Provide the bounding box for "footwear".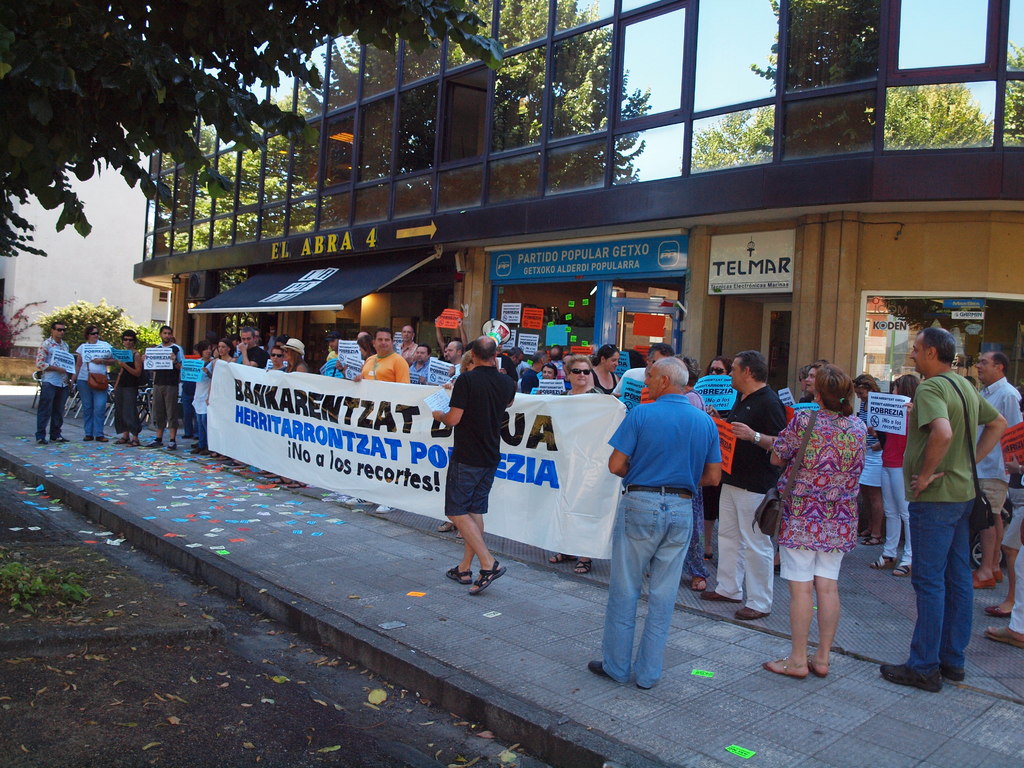
locate(470, 557, 506, 595).
